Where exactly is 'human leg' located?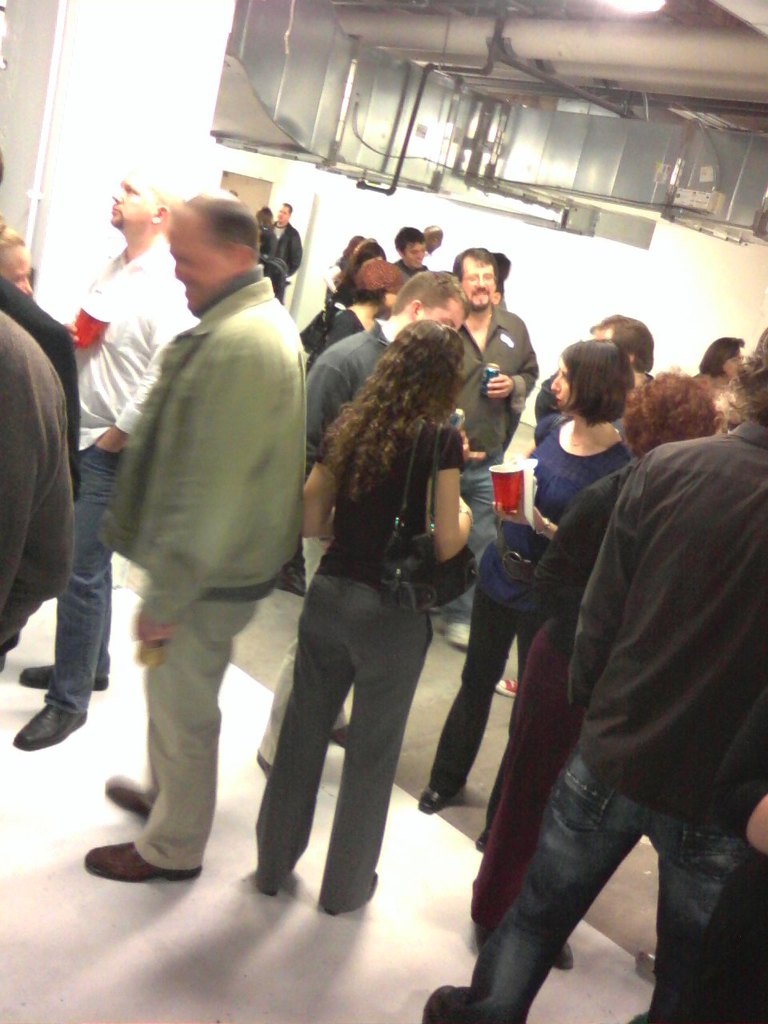
Its bounding box is {"x1": 93, "y1": 642, "x2": 170, "y2": 826}.
